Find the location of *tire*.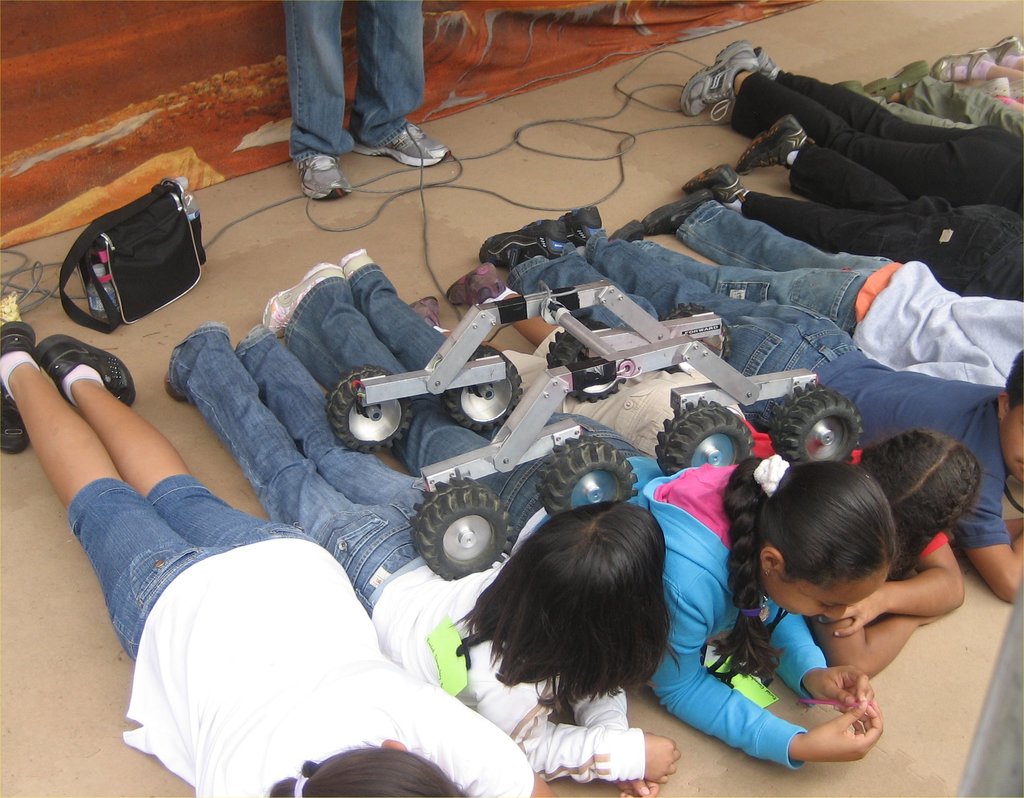
Location: 773:383:862:465.
